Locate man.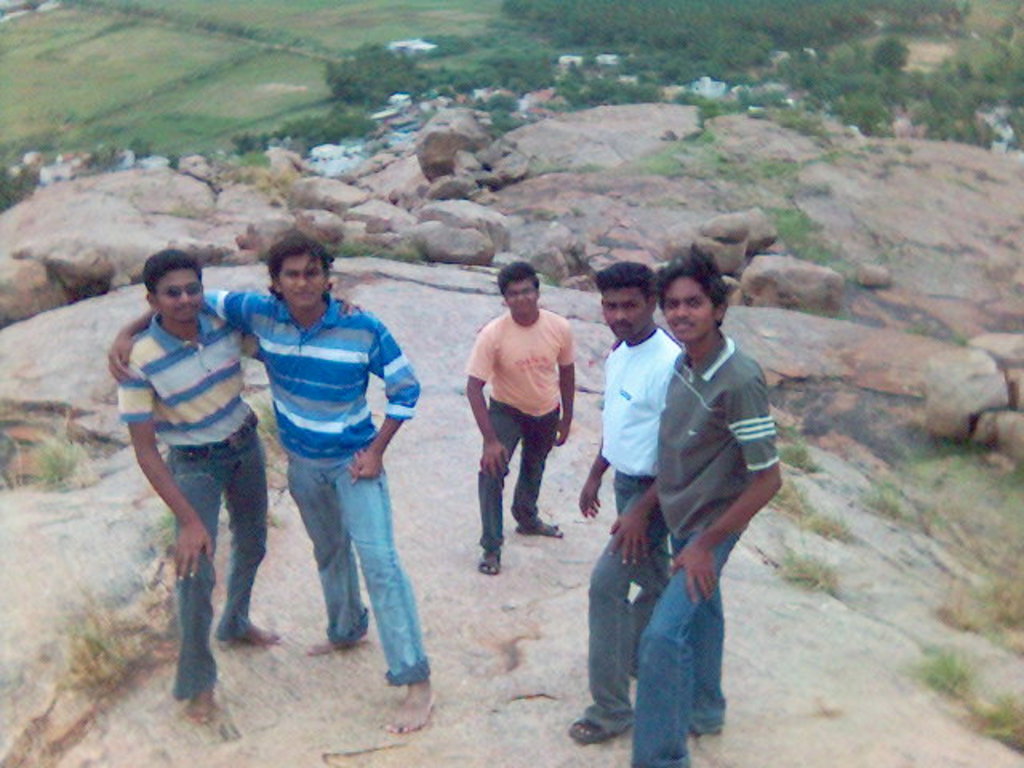
Bounding box: crop(470, 256, 574, 574).
